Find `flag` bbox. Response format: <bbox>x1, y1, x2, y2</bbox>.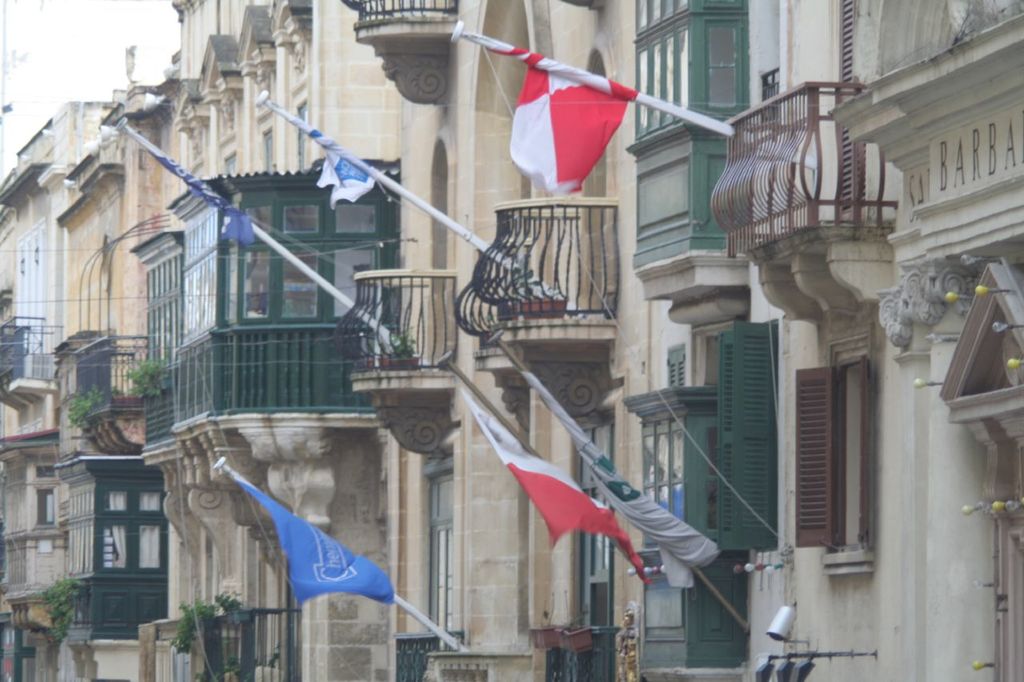
<bbox>231, 476, 399, 614</bbox>.
